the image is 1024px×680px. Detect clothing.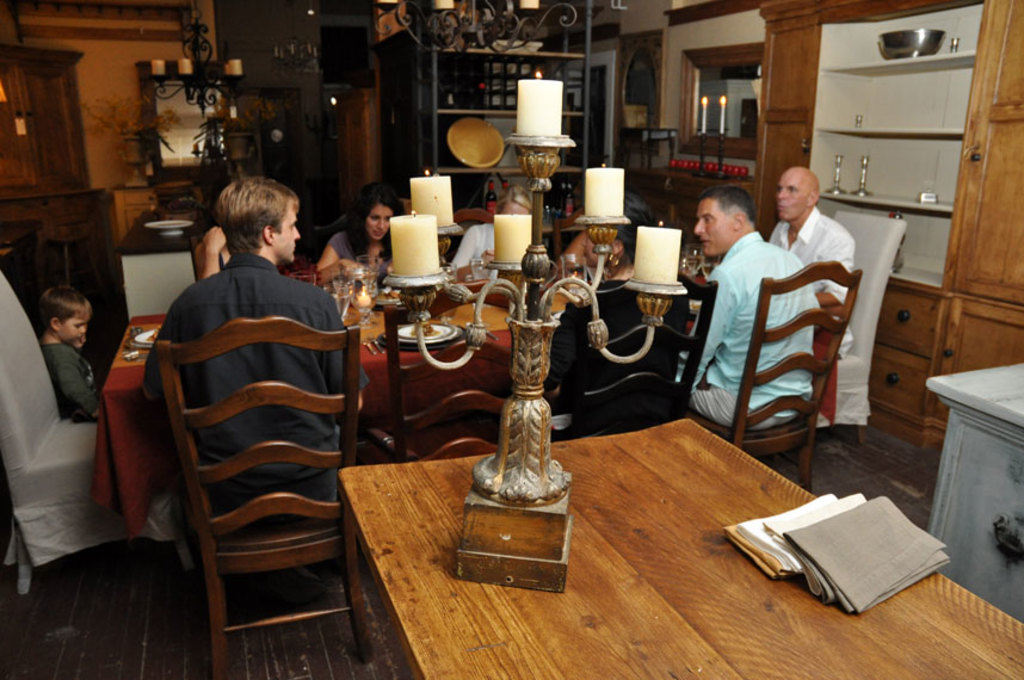
Detection: 755, 210, 872, 335.
